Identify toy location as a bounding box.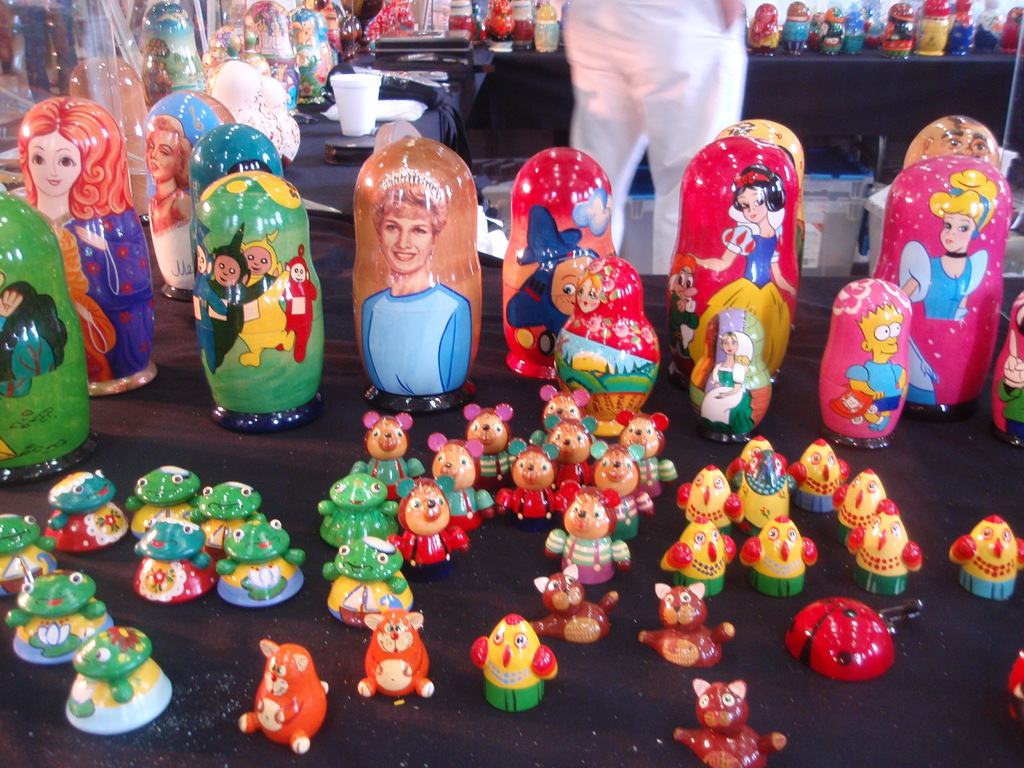
l=457, t=401, r=520, b=493.
